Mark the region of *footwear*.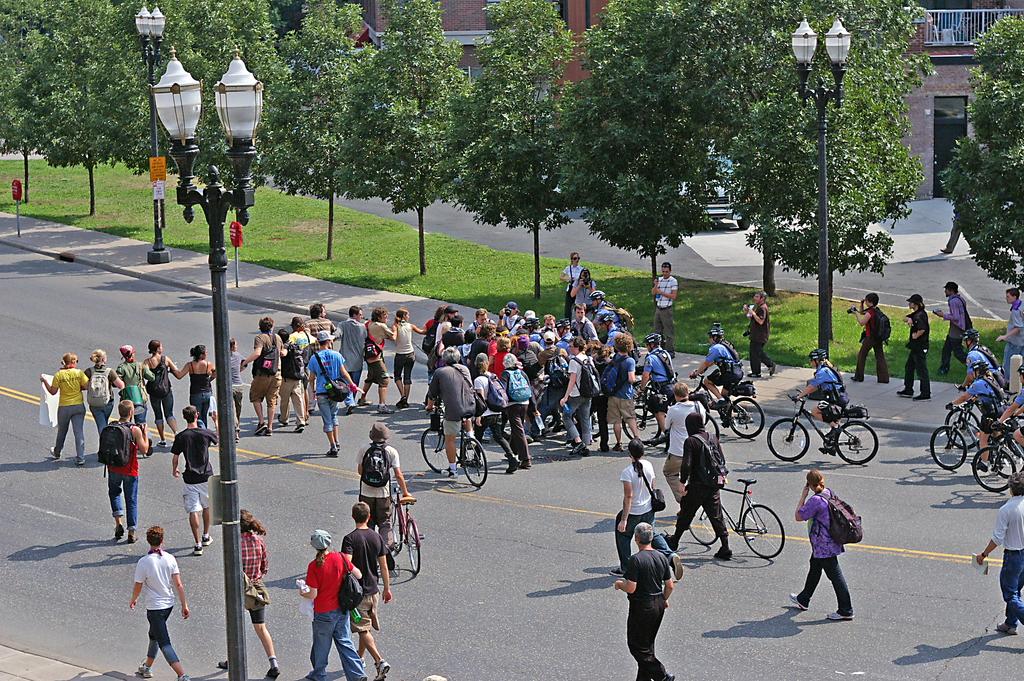
Region: box(441, 466, 460, 479).
